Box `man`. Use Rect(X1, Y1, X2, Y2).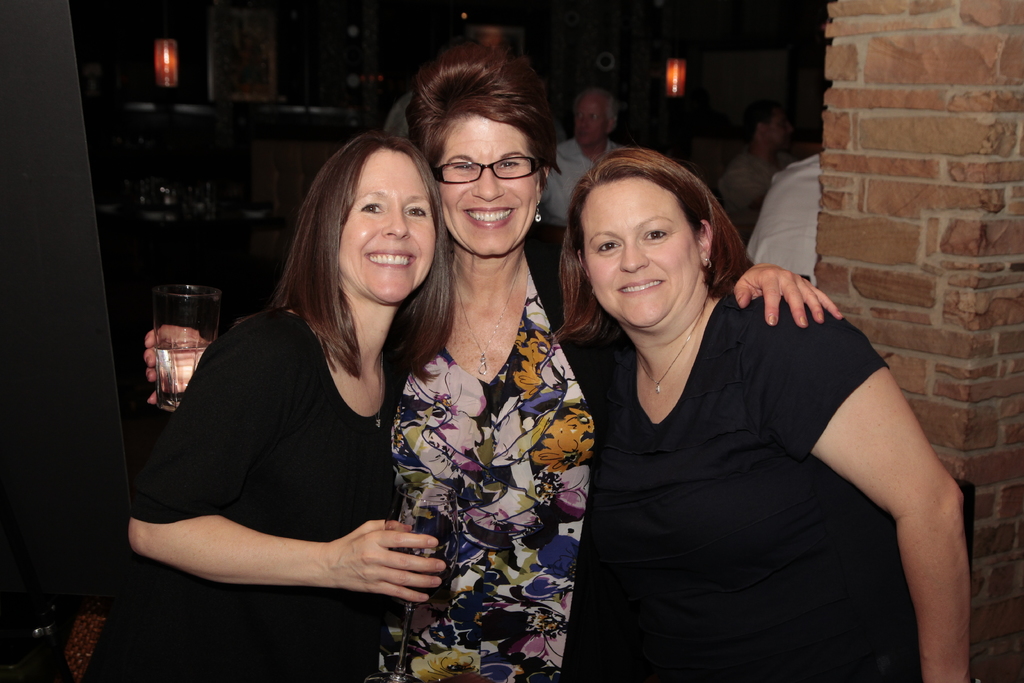
Rect(540, 79, 629, 325).
